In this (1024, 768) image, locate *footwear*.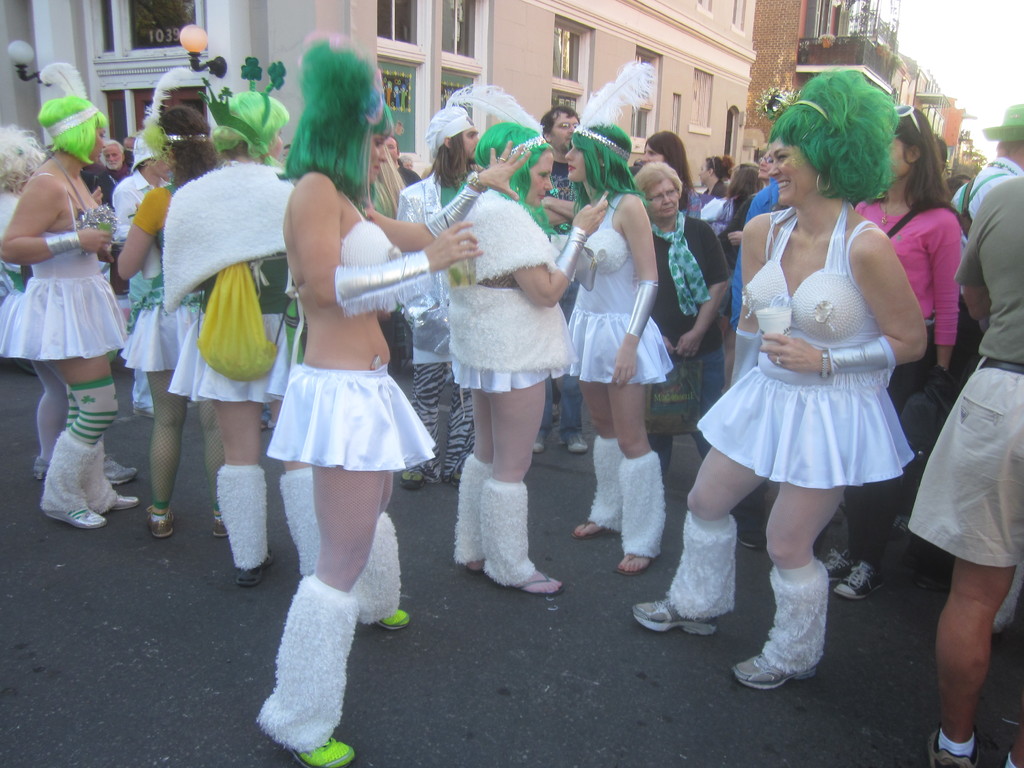
Bounding box: detection(97, 487, 144, 509).
